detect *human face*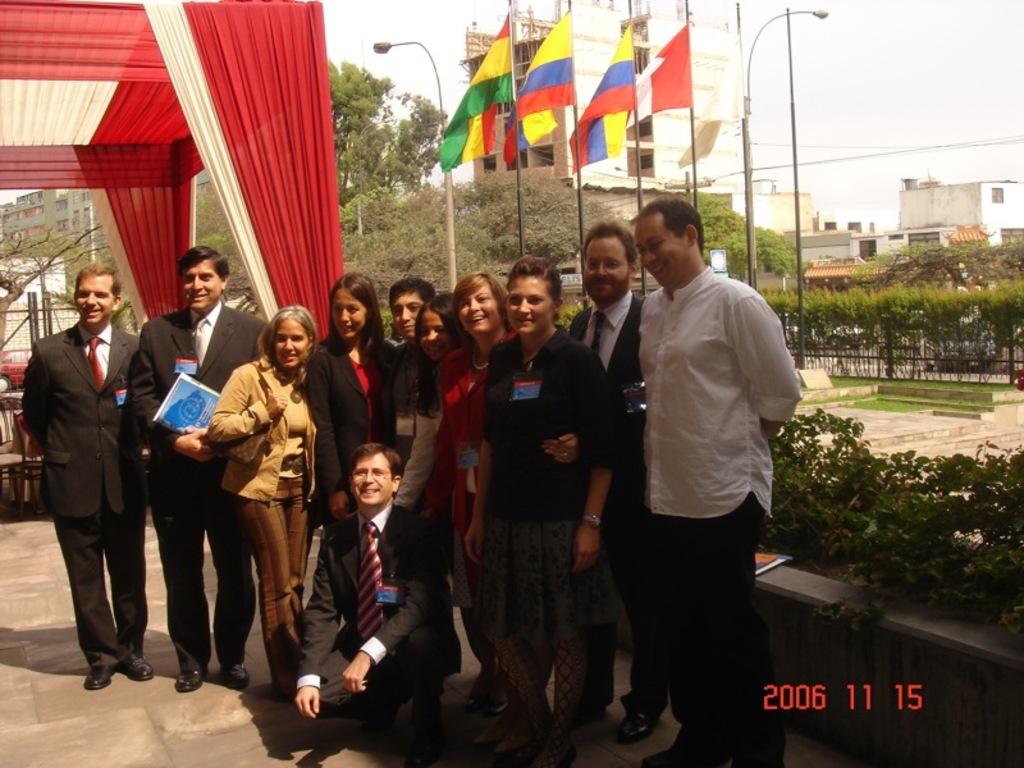
box(333, 292, 369, 335)
